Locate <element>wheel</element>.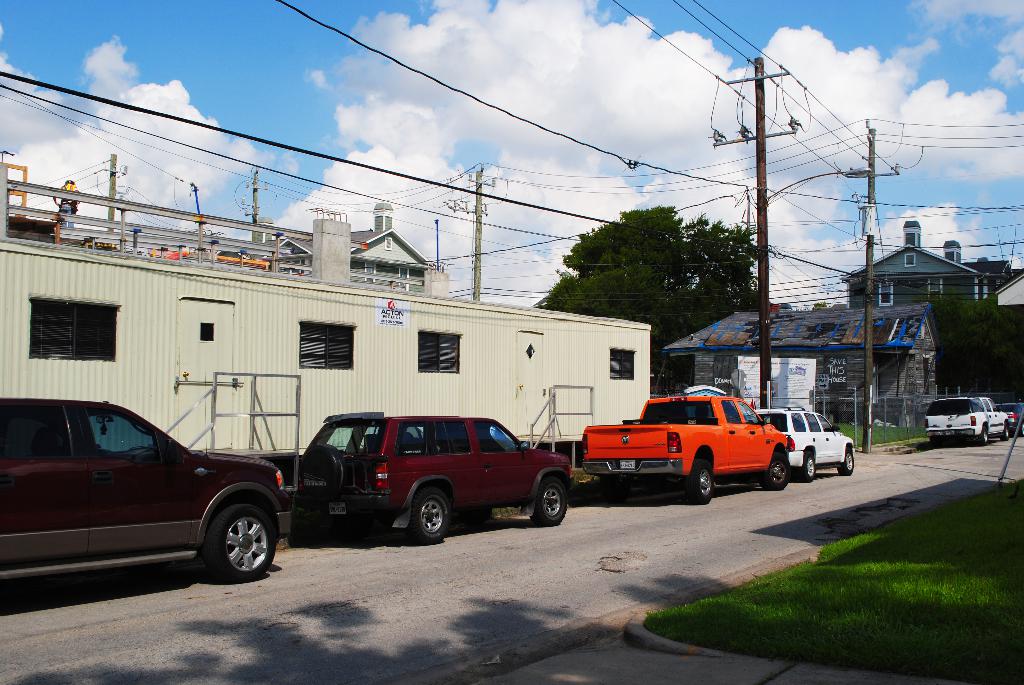
Bounding box: {"x1": 1000, "y1": 425, "x2": 1009, "y2": 441}.
